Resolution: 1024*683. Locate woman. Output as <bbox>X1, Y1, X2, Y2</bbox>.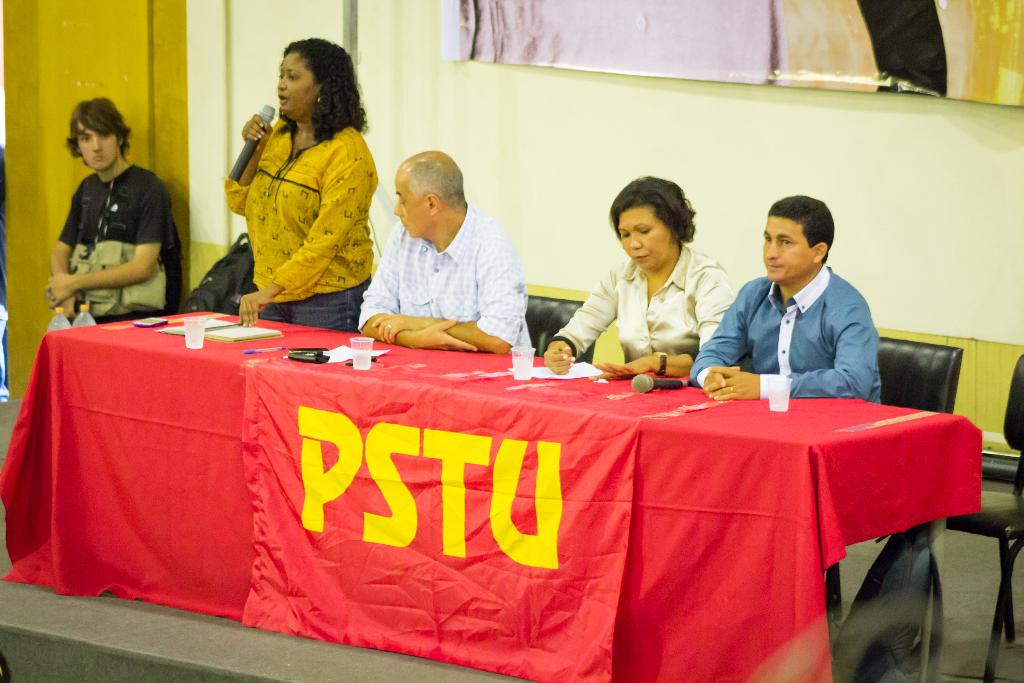
<bbox>201, 33, 385, 337</bbox>.
